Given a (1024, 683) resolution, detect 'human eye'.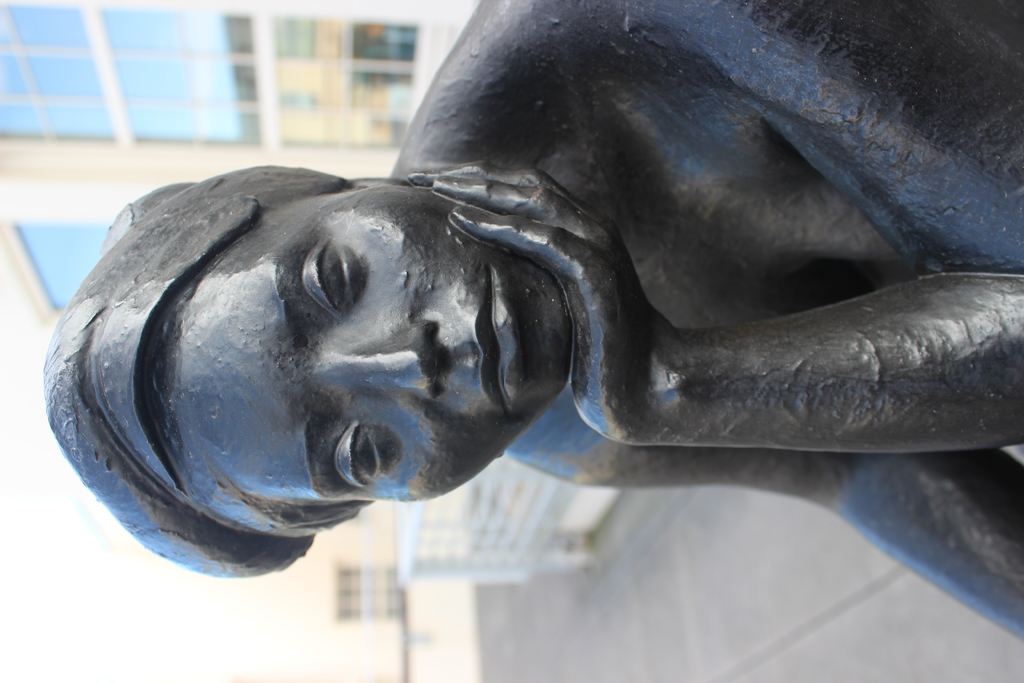
<region>330, 418, 397, 493</region>.
